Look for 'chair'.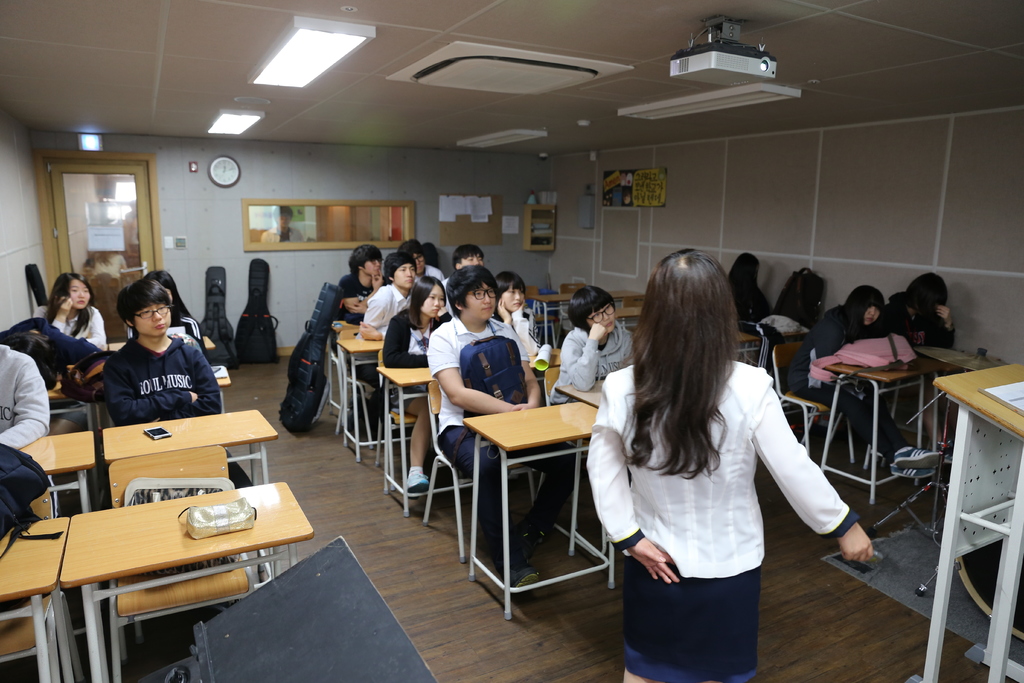
Found: 419/379/538/567.
